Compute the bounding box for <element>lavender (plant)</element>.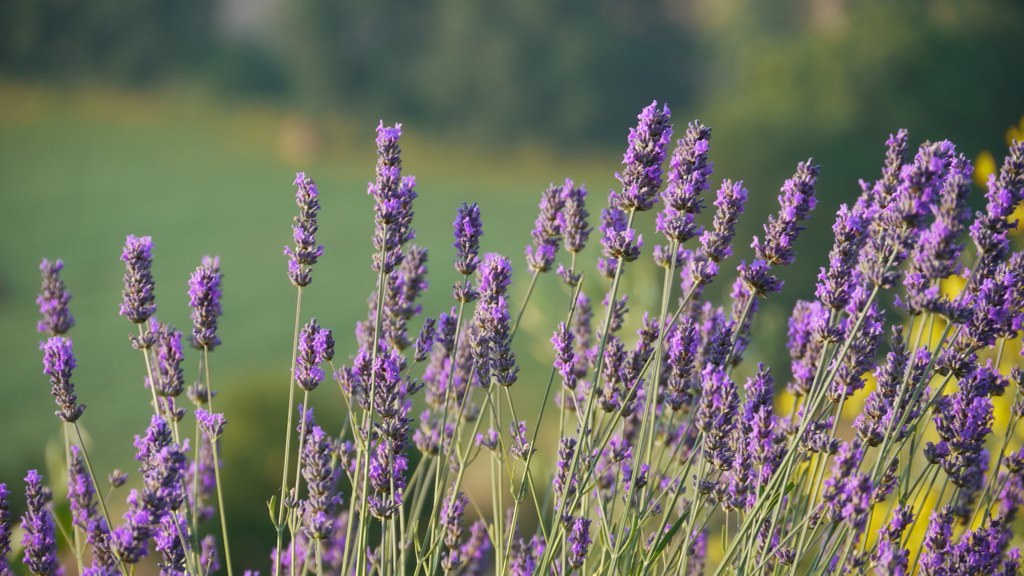
179:265:231:570.
